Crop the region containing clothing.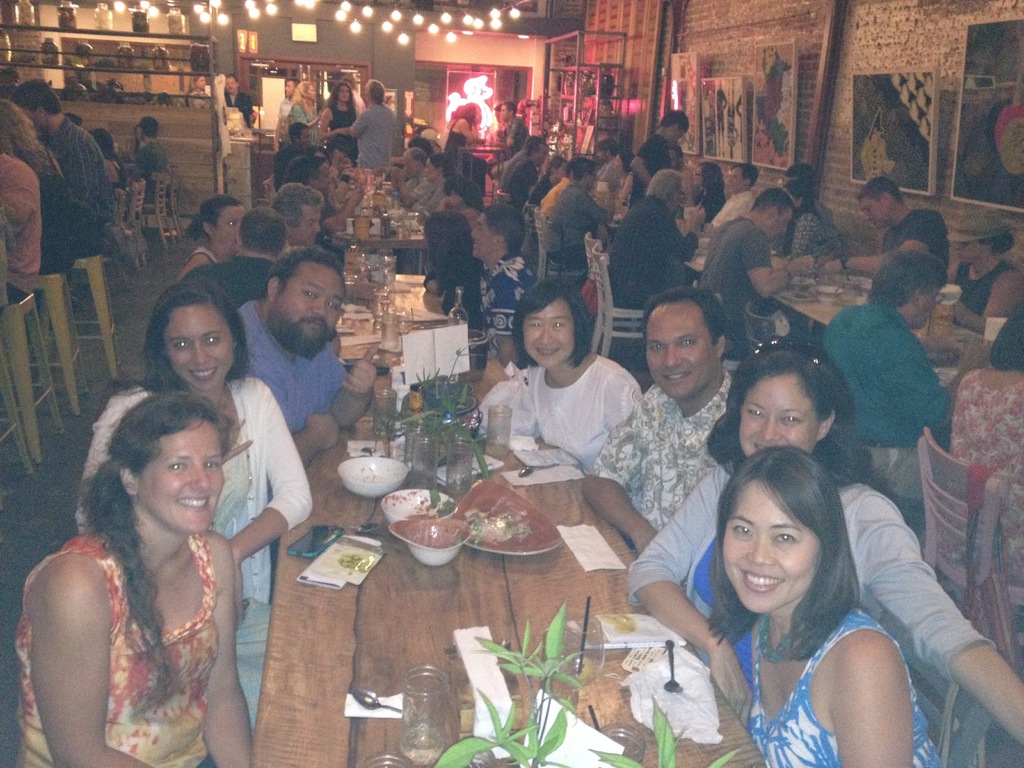
Crop region: region(543, 179, 609, 265).
